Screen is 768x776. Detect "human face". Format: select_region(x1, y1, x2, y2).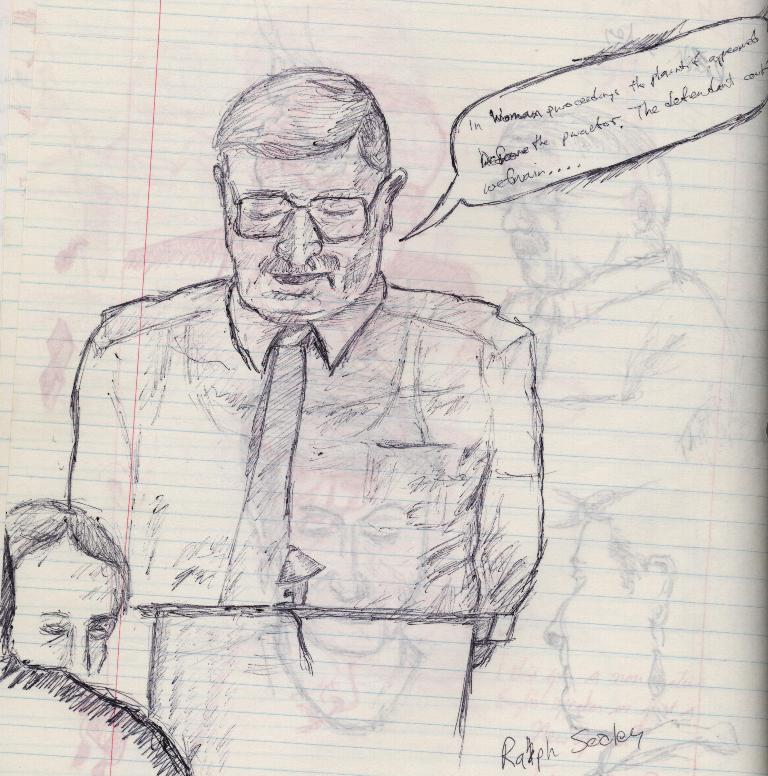
select_region(13, 533, 131, 673).
